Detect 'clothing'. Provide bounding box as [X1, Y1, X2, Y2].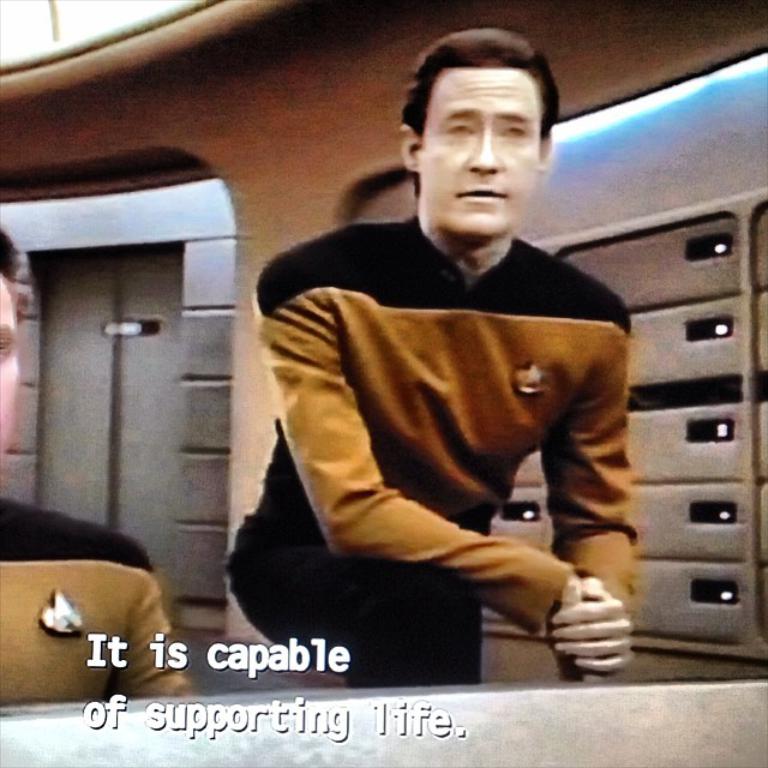
[0, 494, 199, 703].
